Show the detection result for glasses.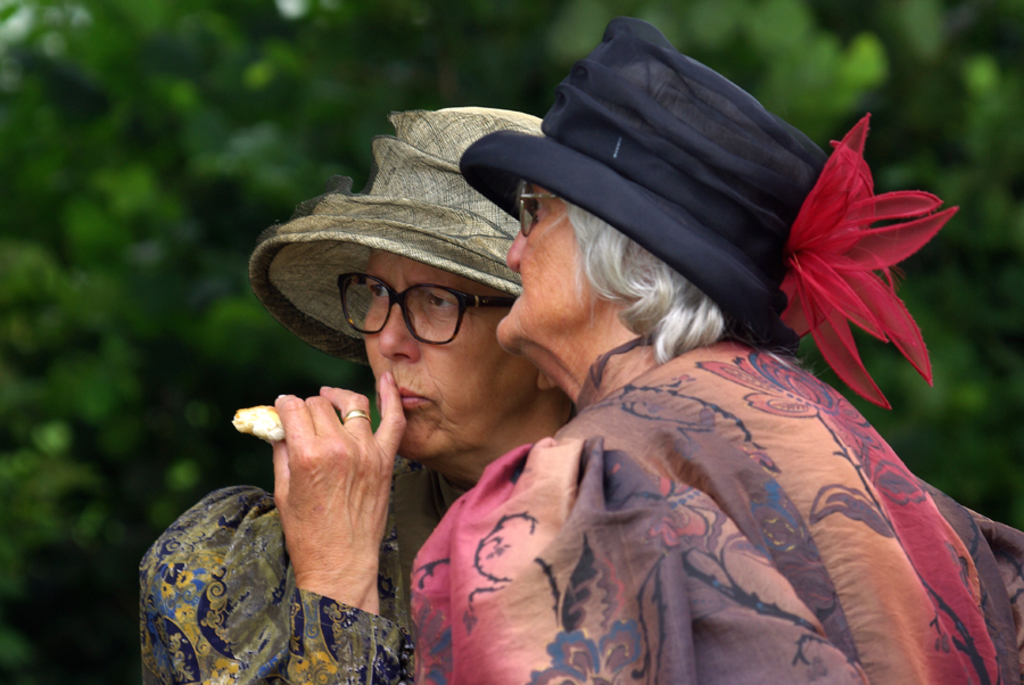
Rect(513, 176, 565, 233).
